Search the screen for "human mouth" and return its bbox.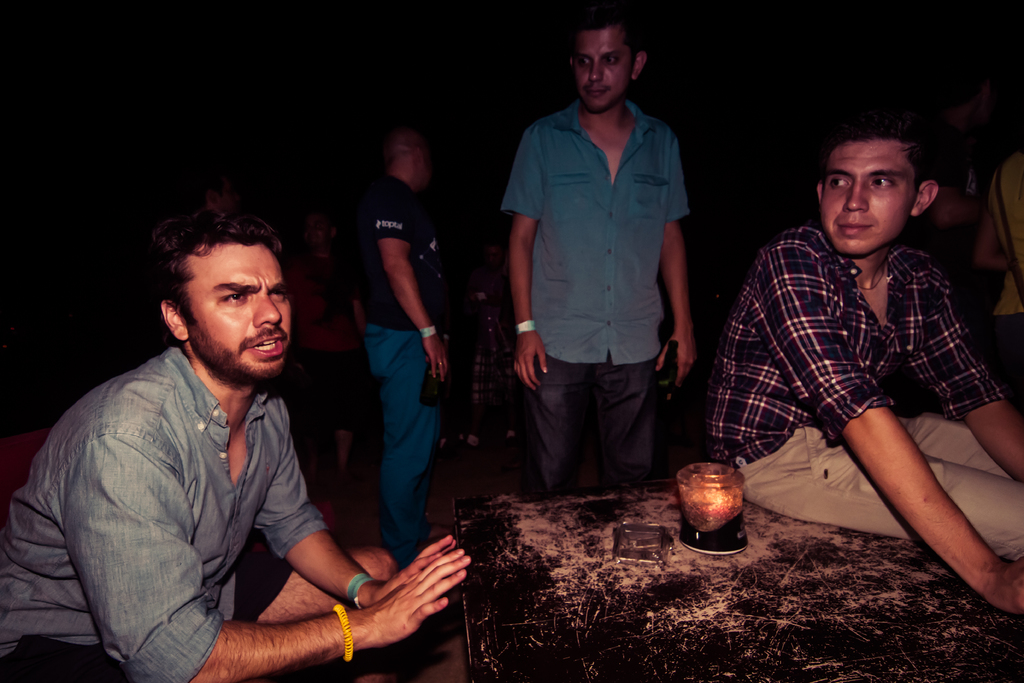
Found: select_region(250, 331, 286, 363).
